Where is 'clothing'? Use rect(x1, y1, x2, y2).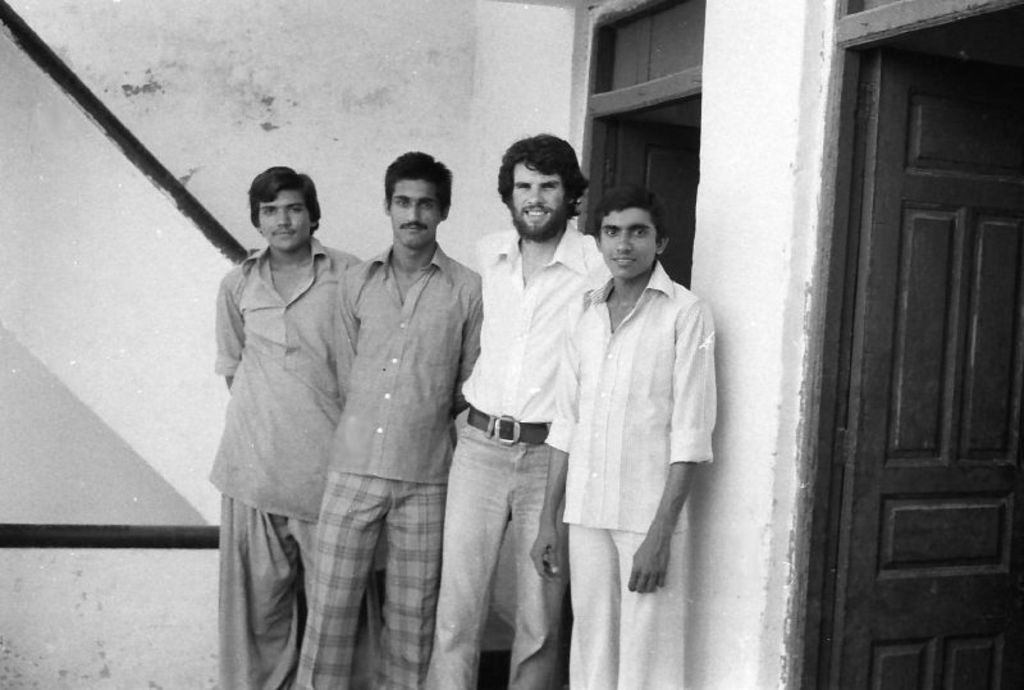
rect(212, 251, 357, 680).
